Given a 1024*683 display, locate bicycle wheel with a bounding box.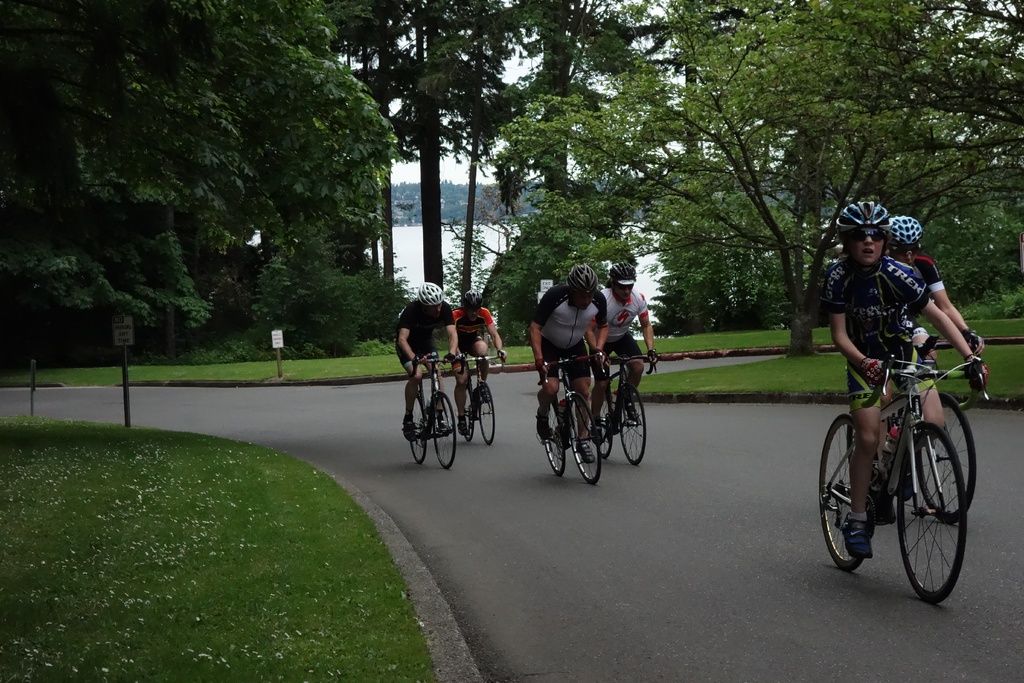
Located: [409, 391, 426, 468].
